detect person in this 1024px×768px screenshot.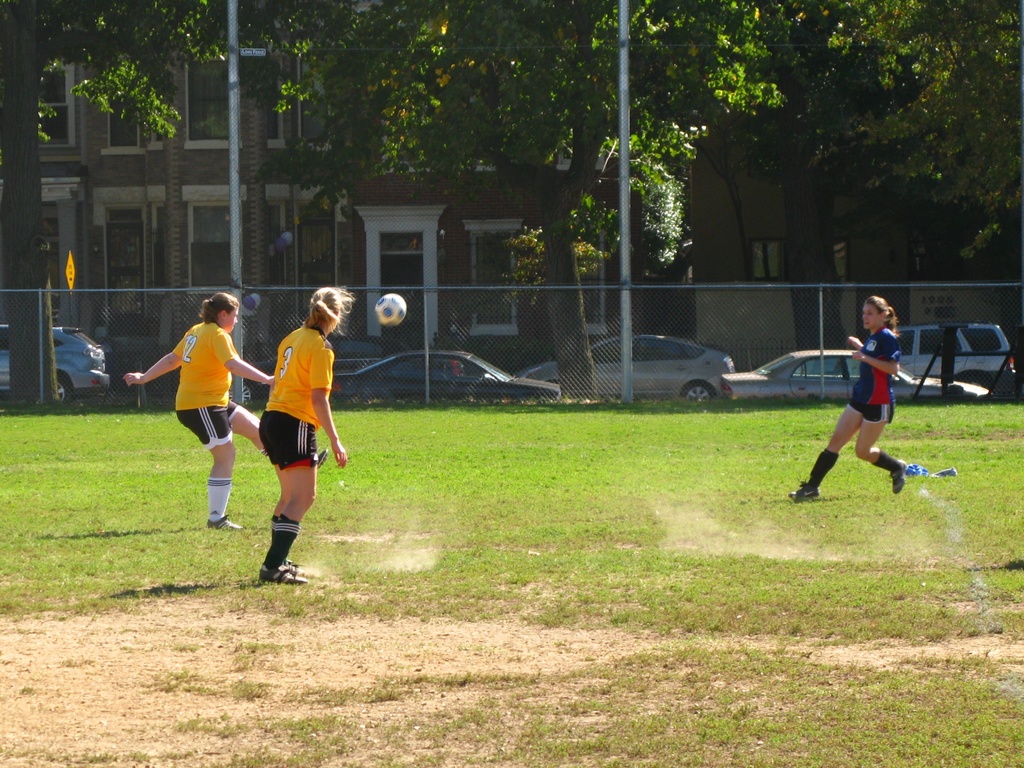
Detection: locate(253, 282, 355, 592).
